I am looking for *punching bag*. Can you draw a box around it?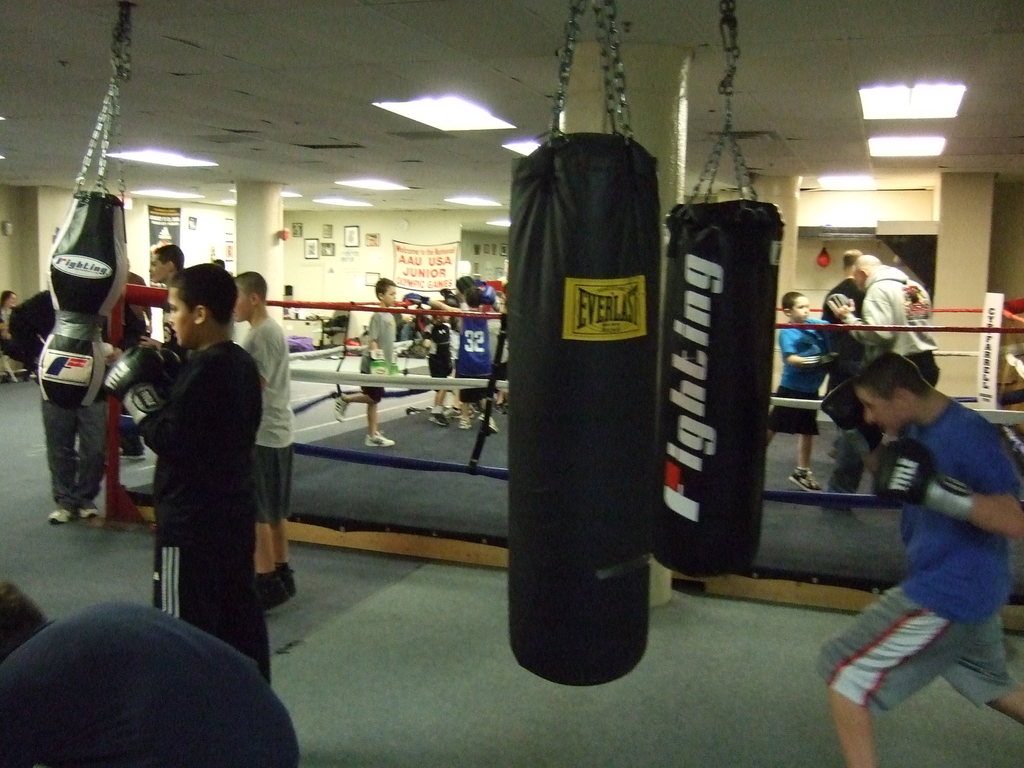
Sure, the bounding box is crop(508, 130, 662, 687).
